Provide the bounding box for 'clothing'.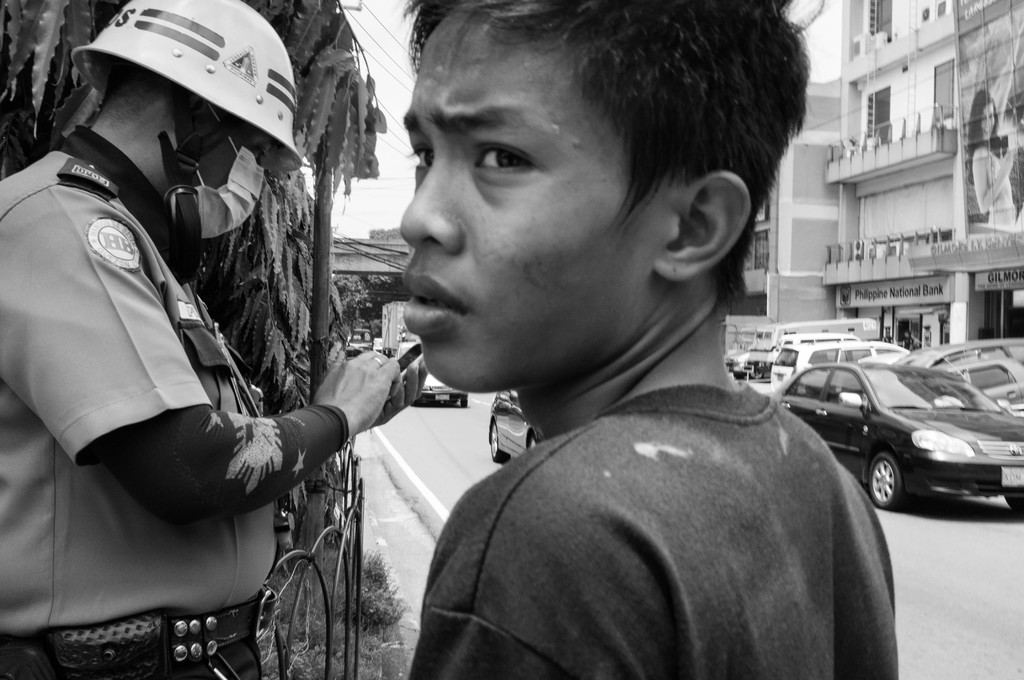
bbox=(0, 152, 351, 679).
